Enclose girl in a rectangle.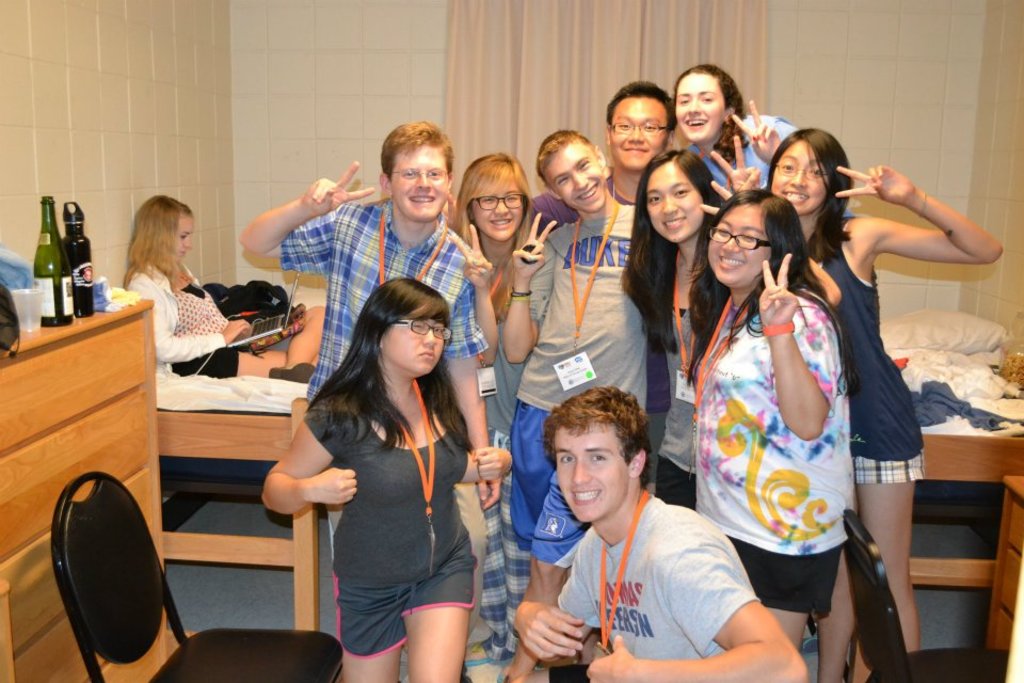
(x1=121, y1=191, x2=329, y2=380).
